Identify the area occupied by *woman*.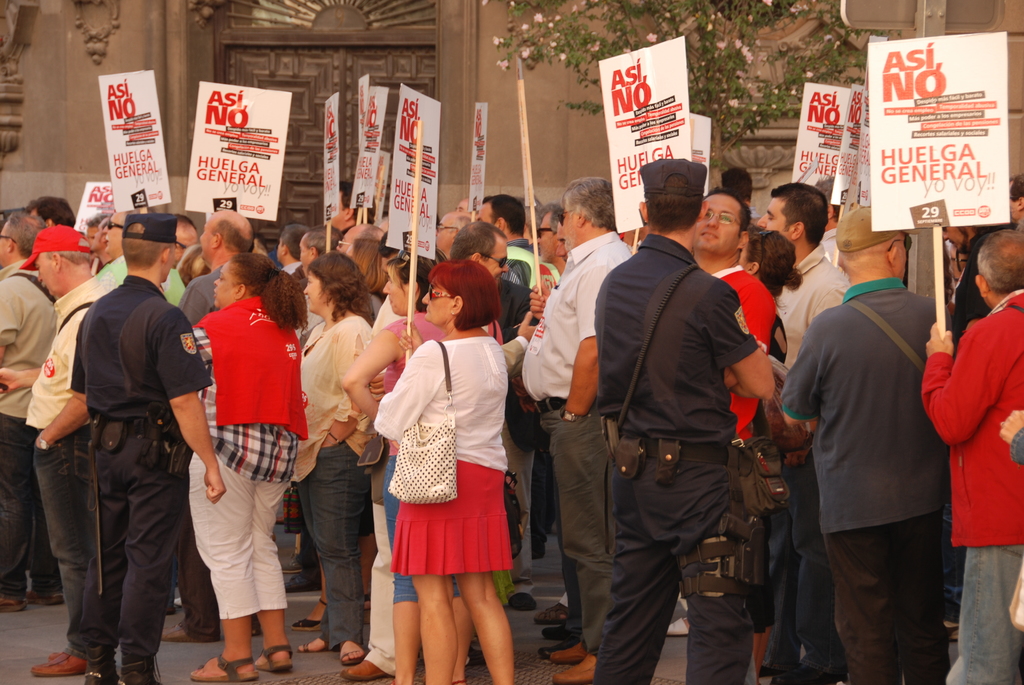
Area: x1=736, y1=223, x2=812, y2=435.
